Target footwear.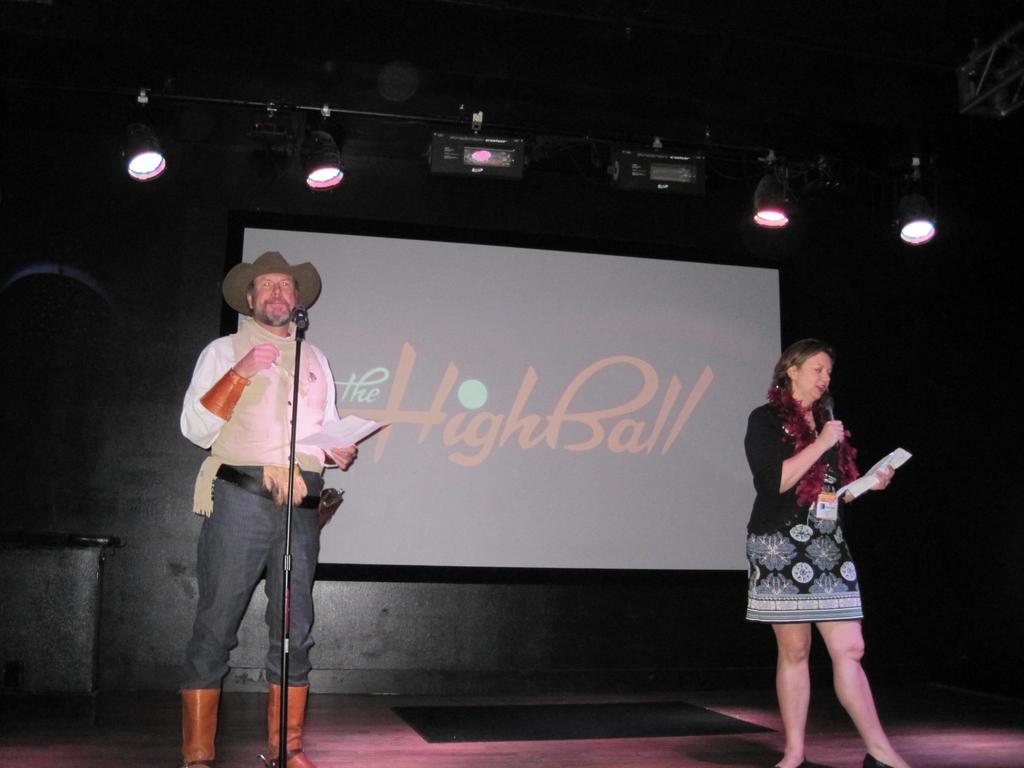
Target region: box=[182, 689, 220, 767].
